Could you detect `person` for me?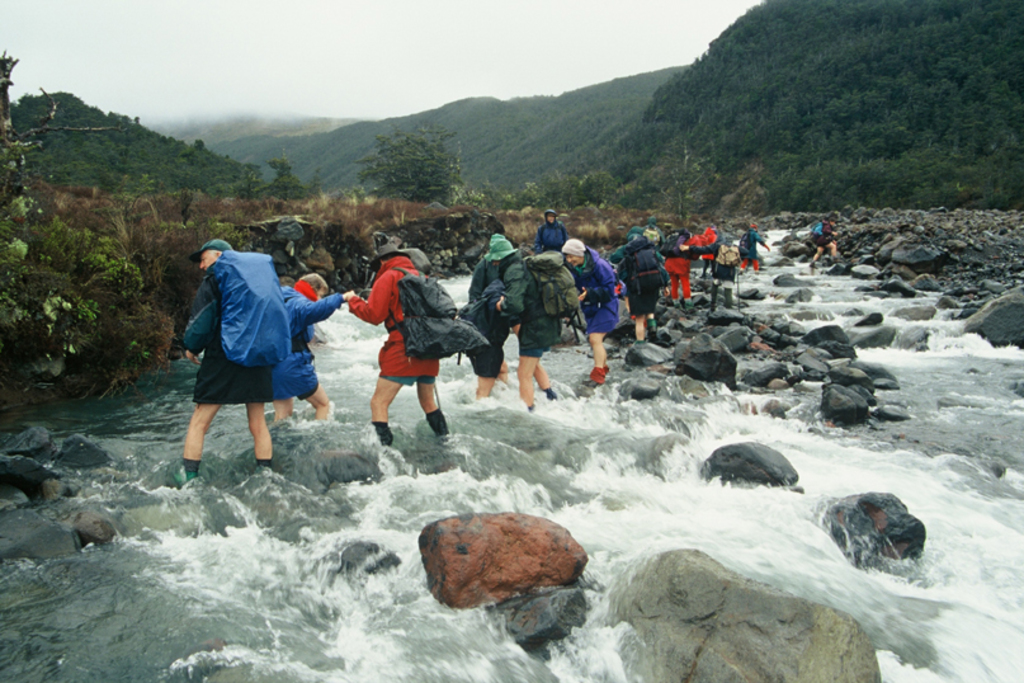
Detection result: <region>806, 215, 840, 264</region>.
